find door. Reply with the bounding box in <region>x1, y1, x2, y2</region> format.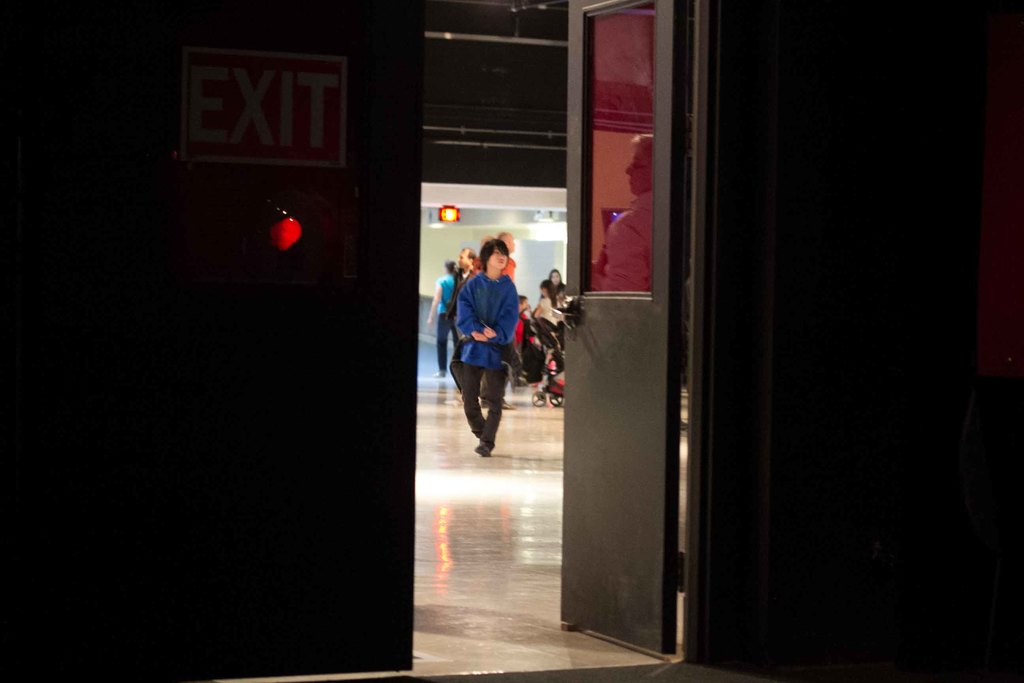
<region>527, 5, 698, 627</region>.
